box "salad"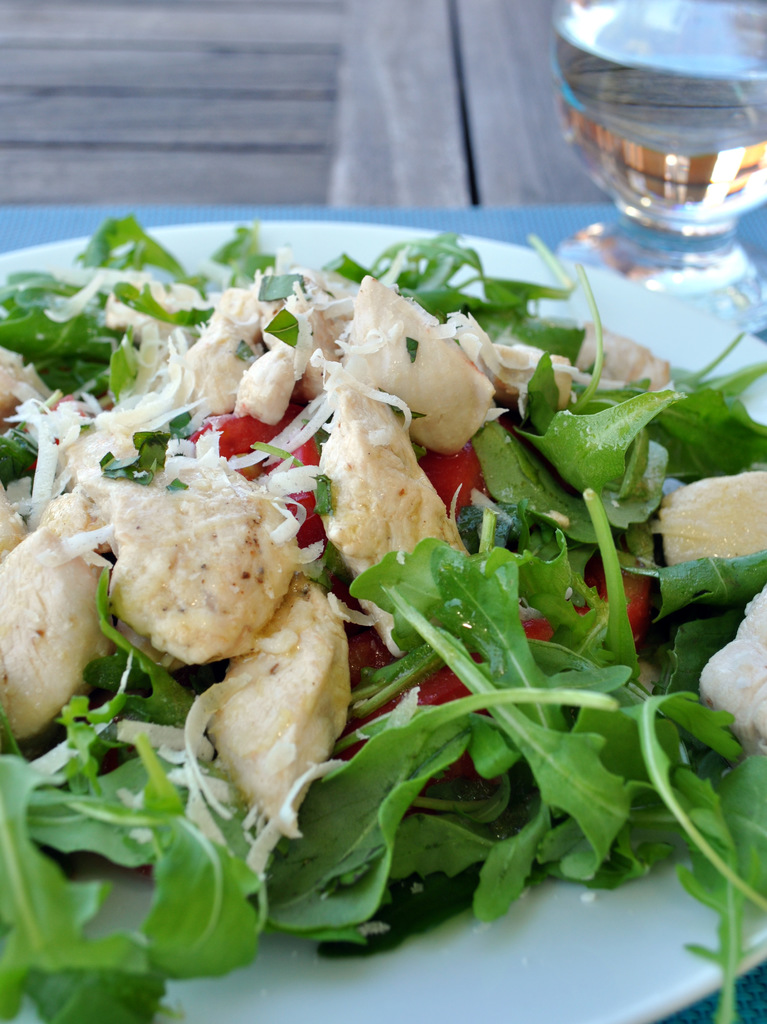
[0,212,766,1020]
